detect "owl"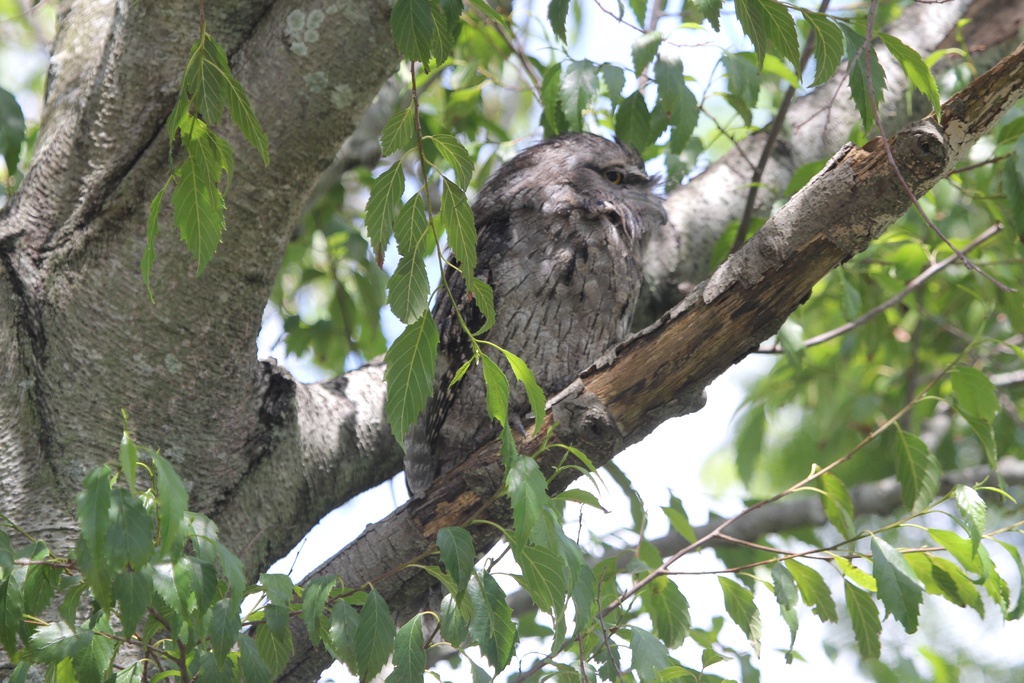
bbox(383, 125, 657, 498)
